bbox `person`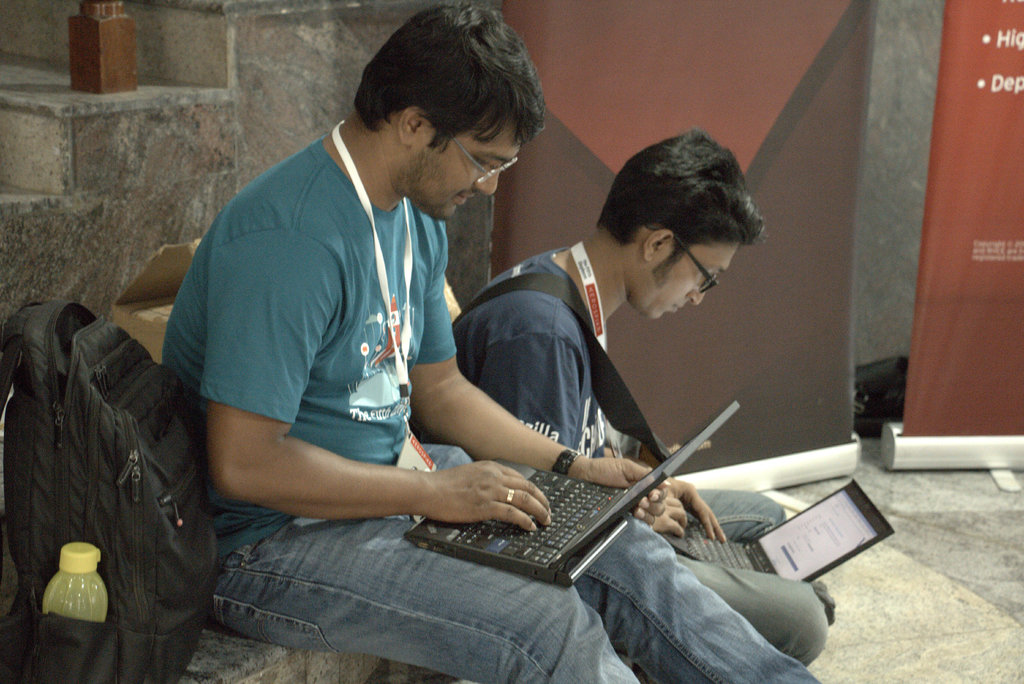
box=[453, 129, 838, 672]
